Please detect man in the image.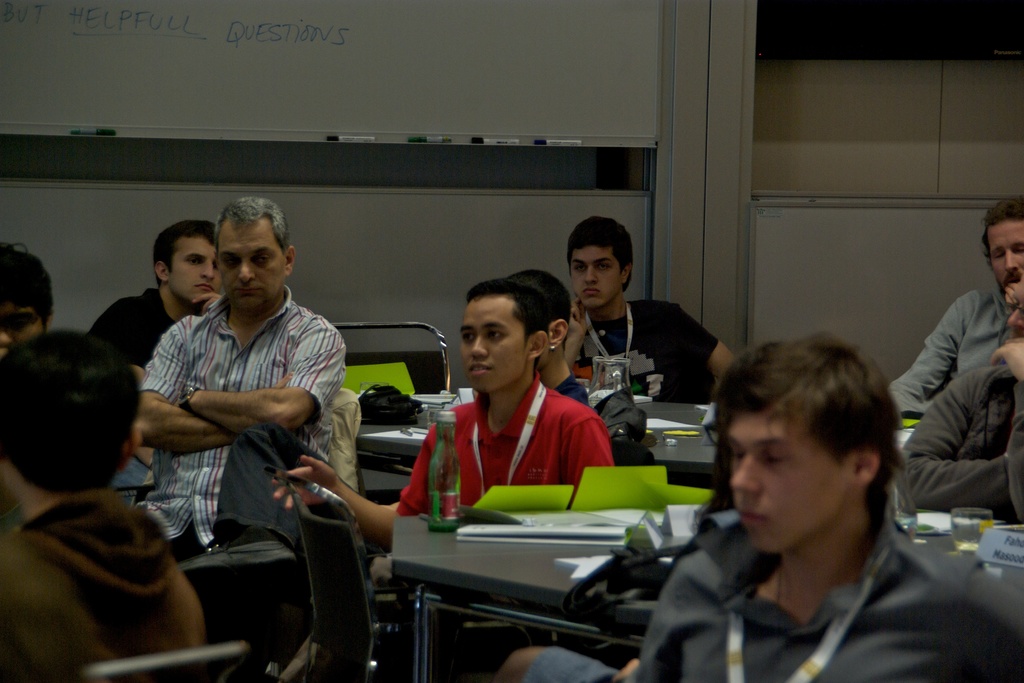
pyautogui.locateOnScreen(506, 265, 590, 409).
